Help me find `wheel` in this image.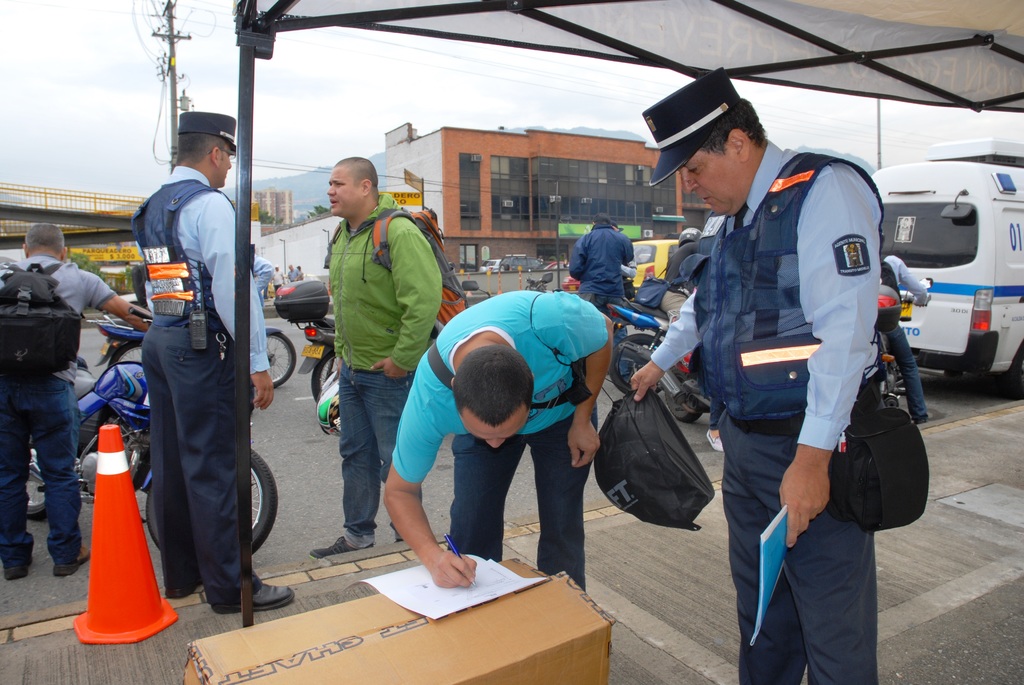
Found it: [1005, 346, 1023, 398].
